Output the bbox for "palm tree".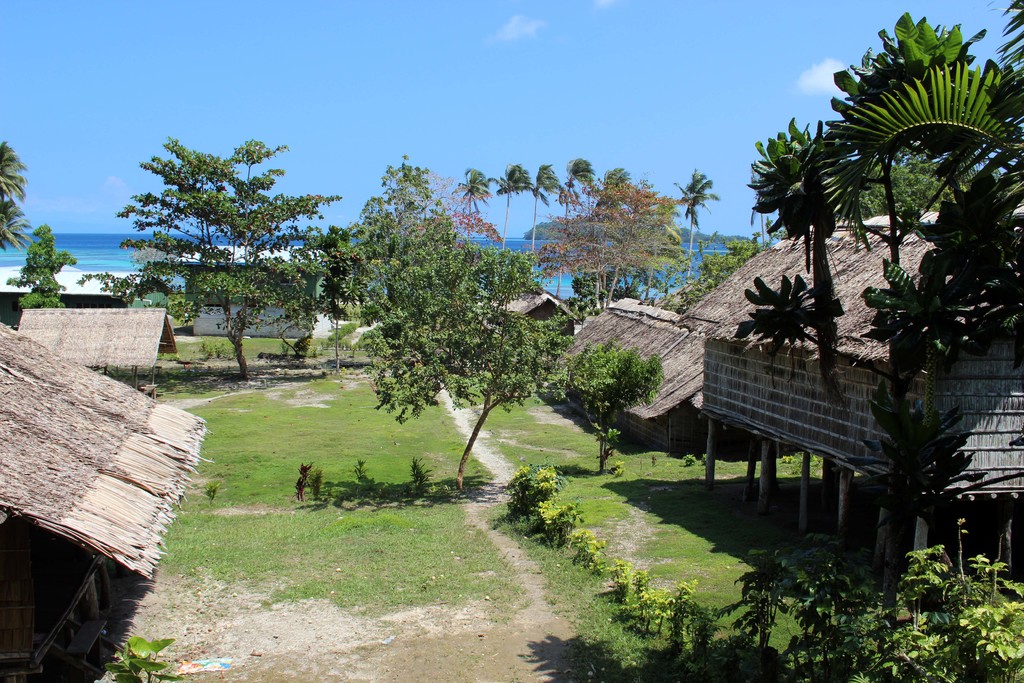
(left=944, top=197, right=1008, bottom=359).
